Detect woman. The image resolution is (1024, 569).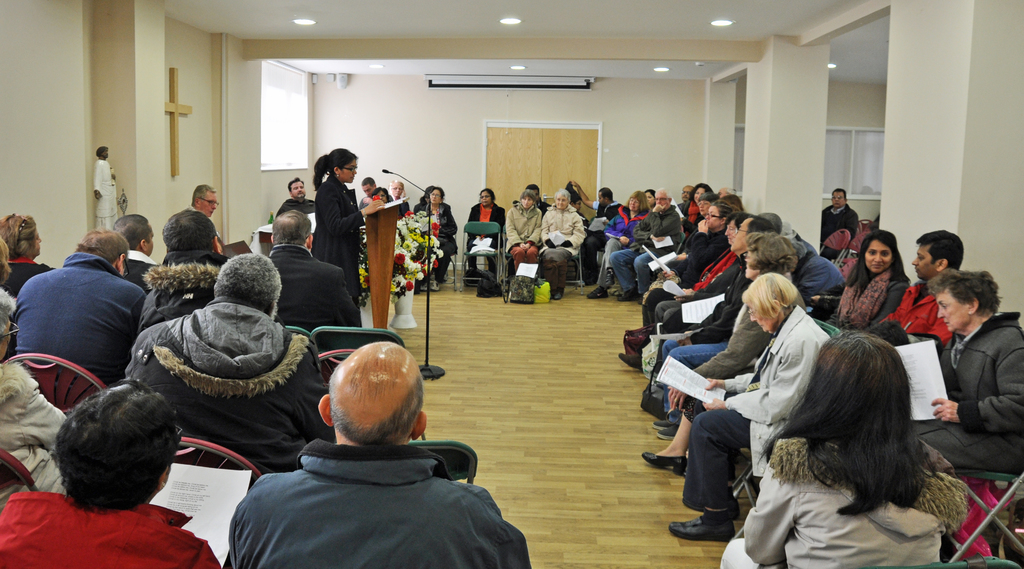
rect(539, 185, 589, 303).
